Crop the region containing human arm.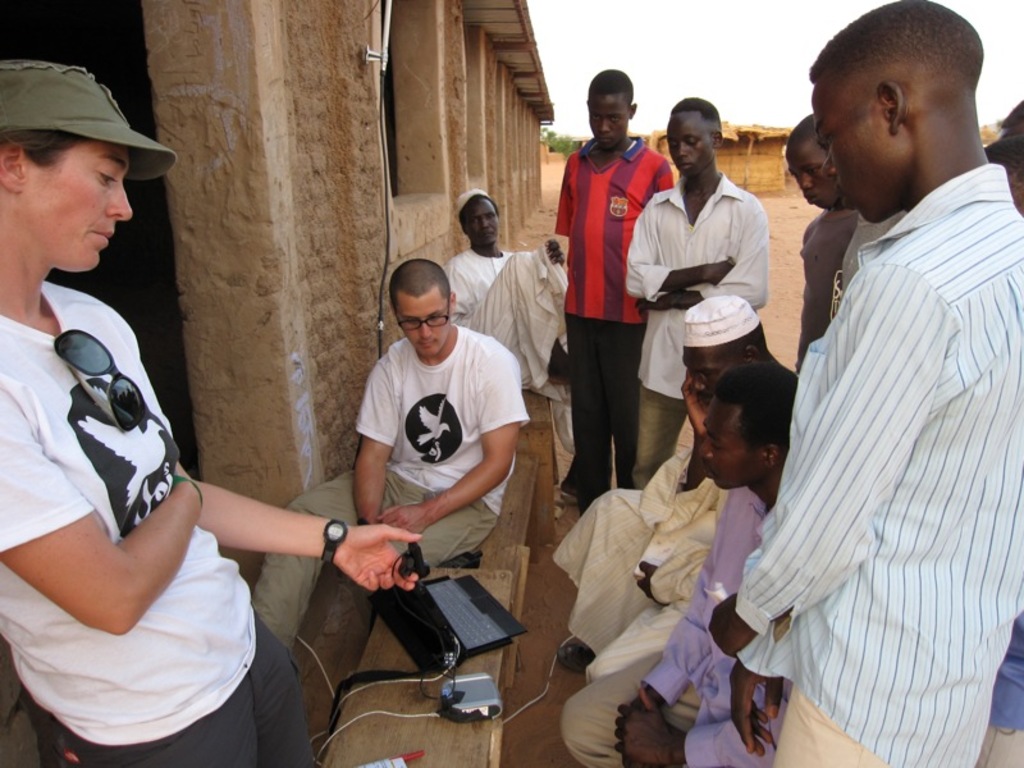
Crop region: rect(649, 374, 726, 515).
